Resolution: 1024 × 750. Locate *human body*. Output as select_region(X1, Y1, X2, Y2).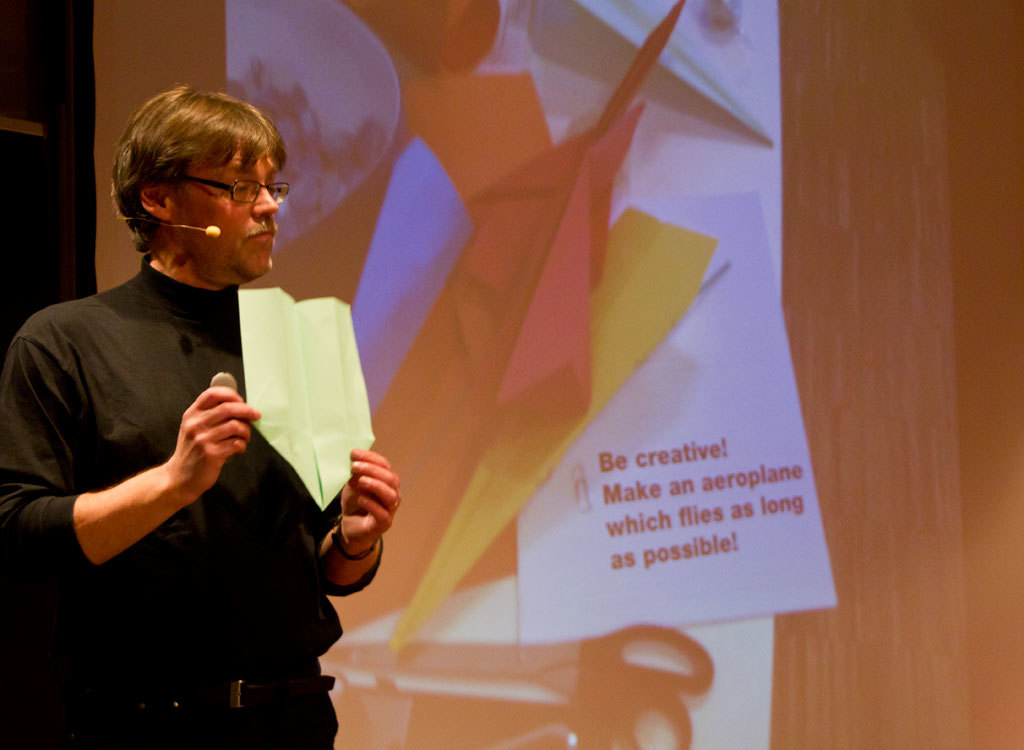
select_region(0, 252, 402, 749).
